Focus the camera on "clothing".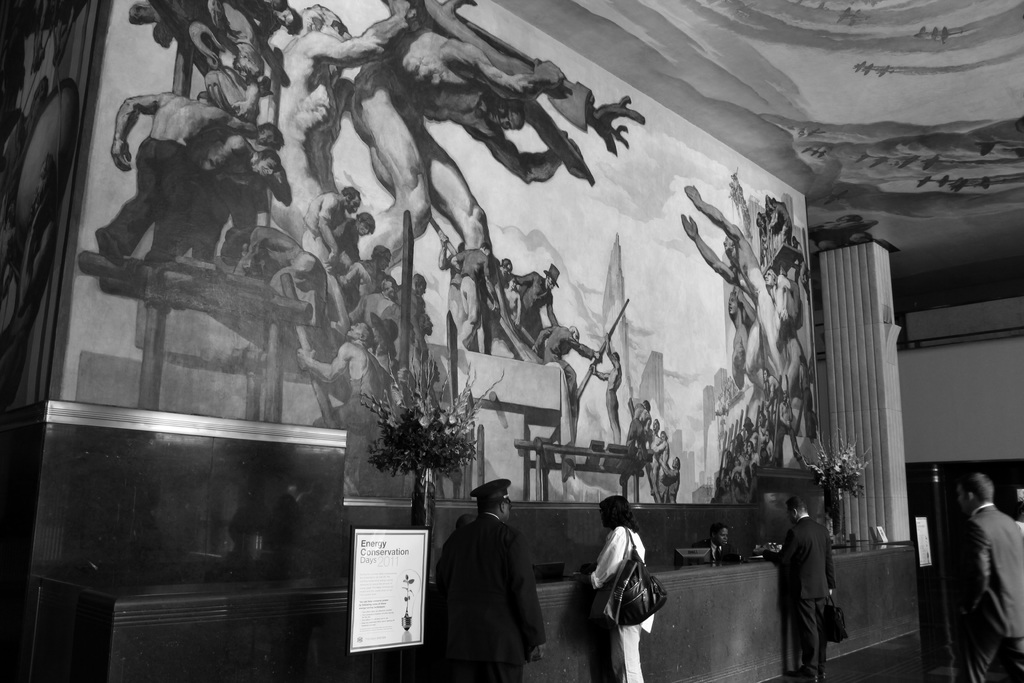
Focus region: {"x1": 433, "y1": 499, "x2": 555, "y2": 677}.
